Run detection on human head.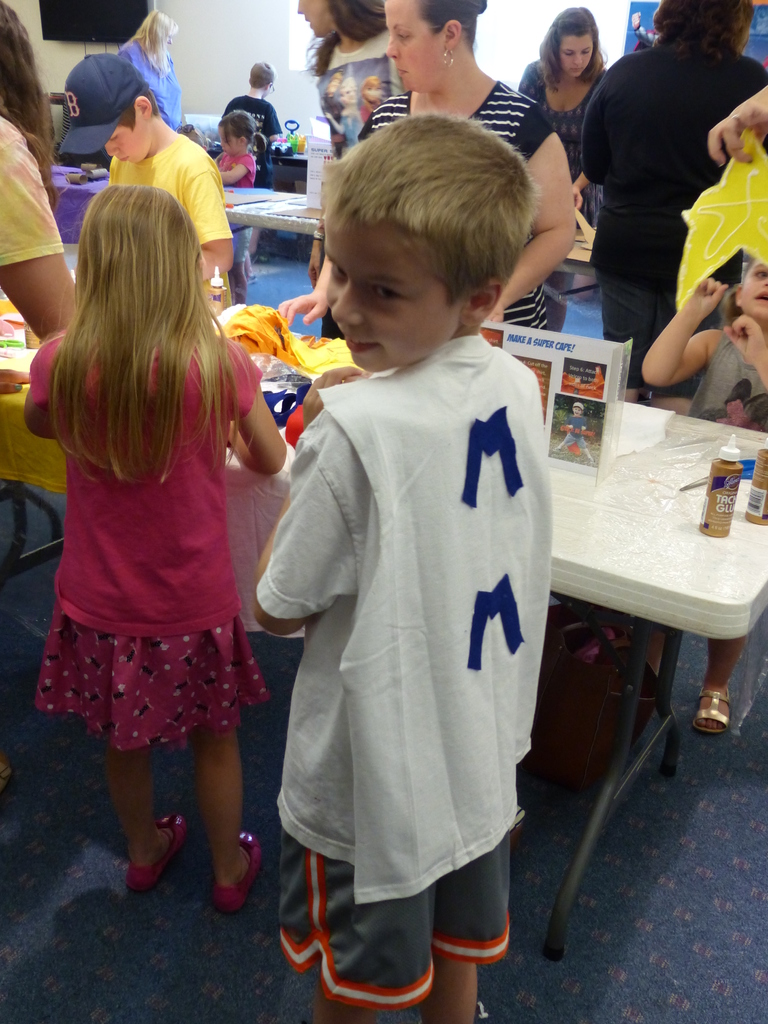
Result: bbox=[78, 184, 206, 308].
